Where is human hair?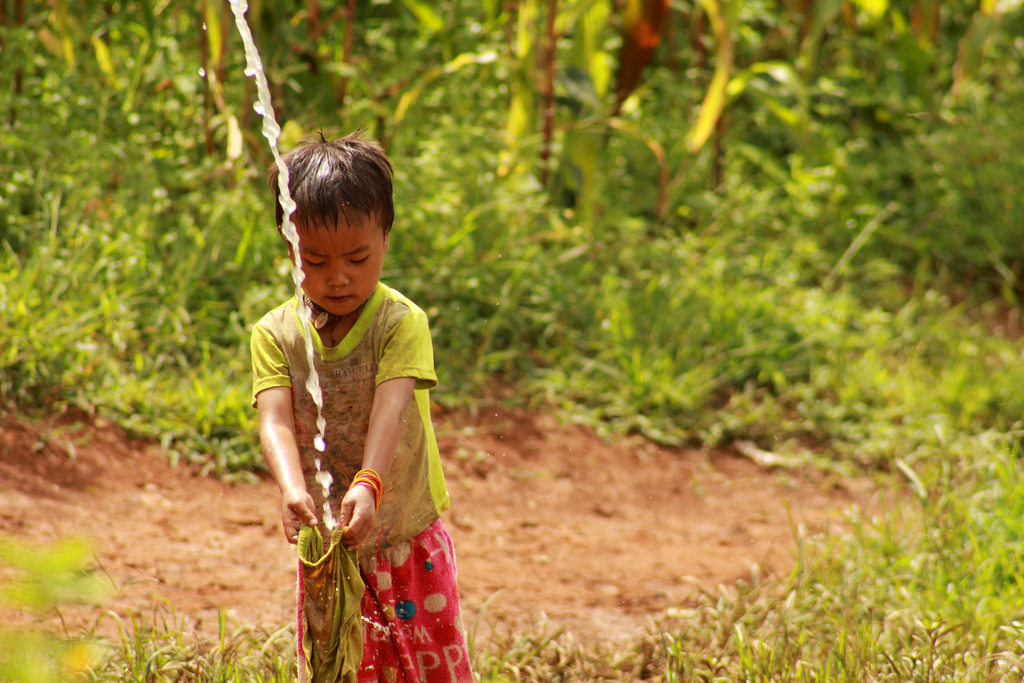
BBox(275, 140, 381, 275).
